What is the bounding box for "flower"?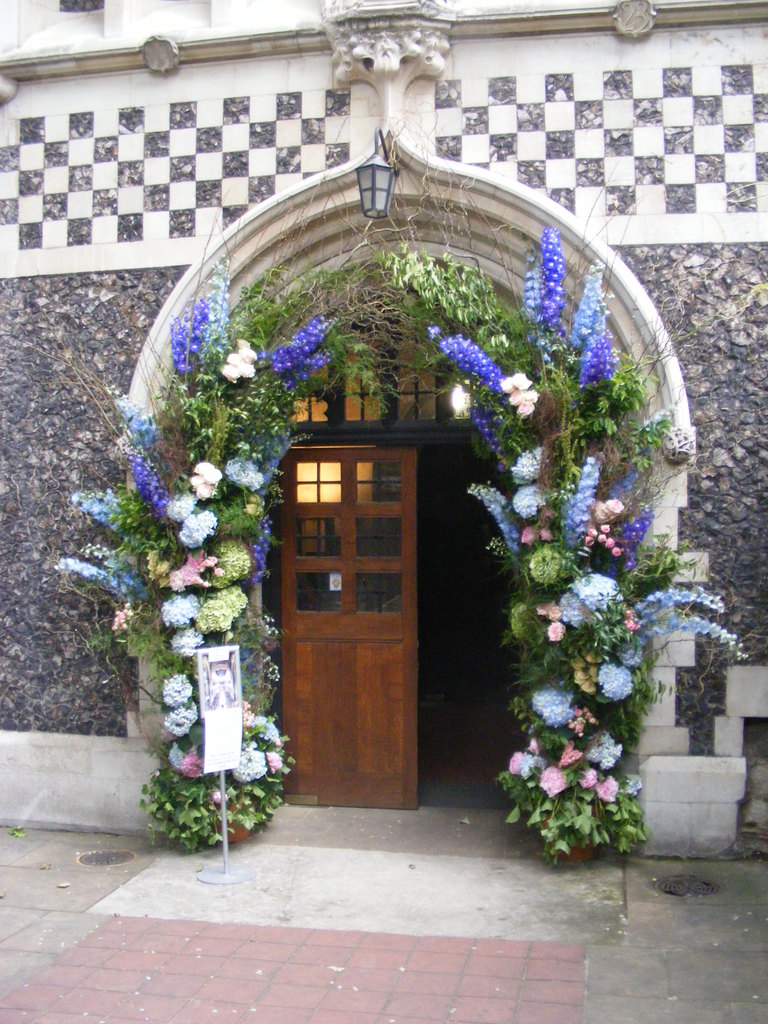
[109,380,164,445].
